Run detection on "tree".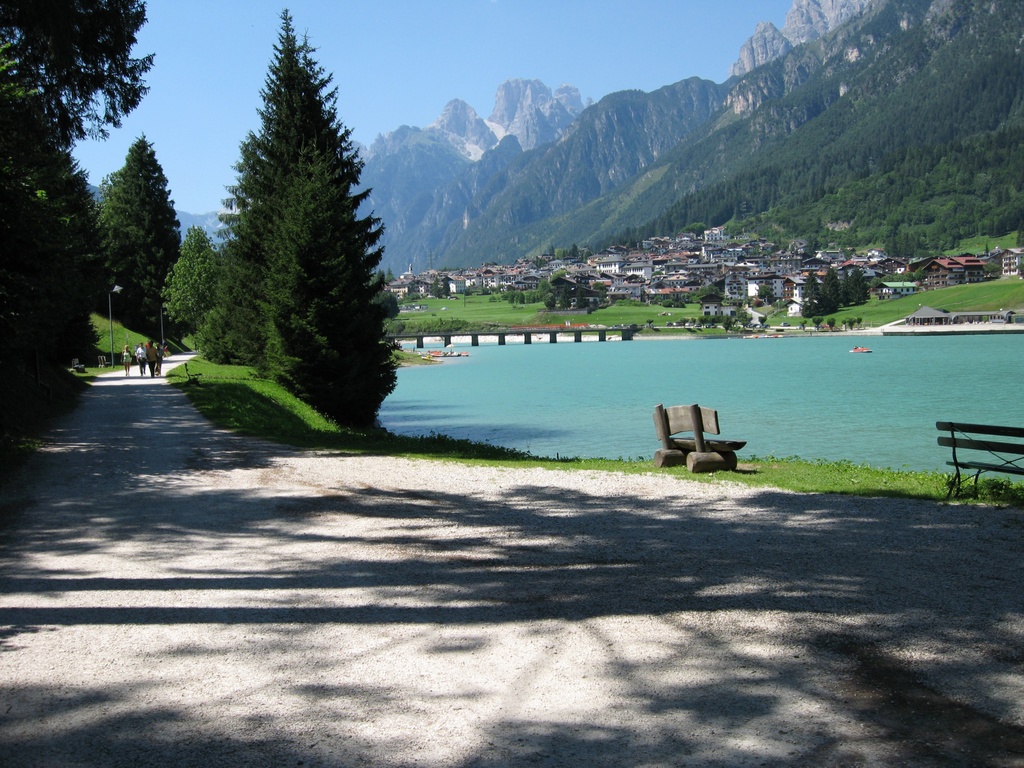
Result: select_region(0, 78, 102, 429).
